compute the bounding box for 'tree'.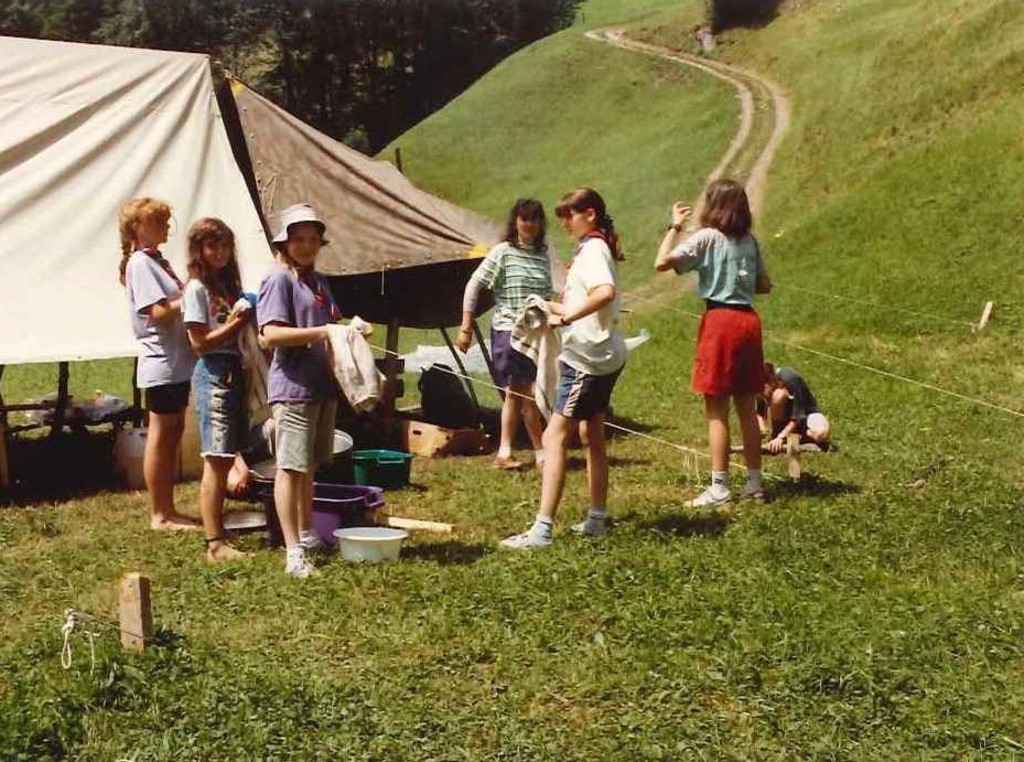
locate(198, 0, 272, 82).
